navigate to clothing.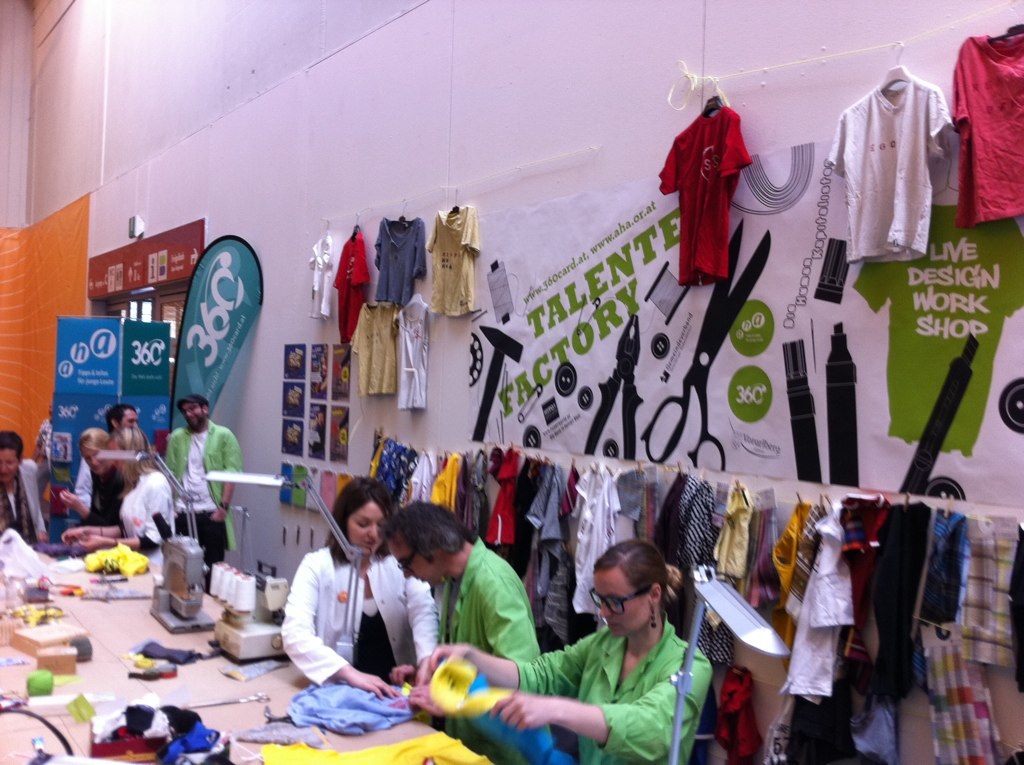
Navigation target: left=468, top=458, right=496, bottom=537.
